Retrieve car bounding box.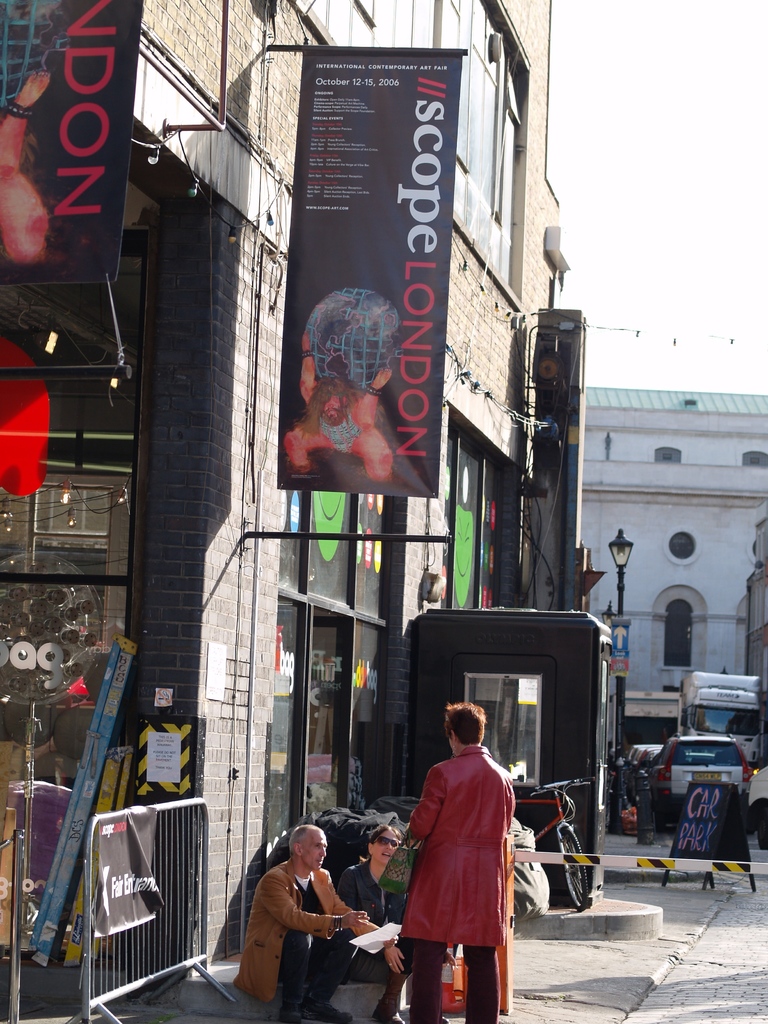
Bounding box: bbox(636, 748, 662, 772).
